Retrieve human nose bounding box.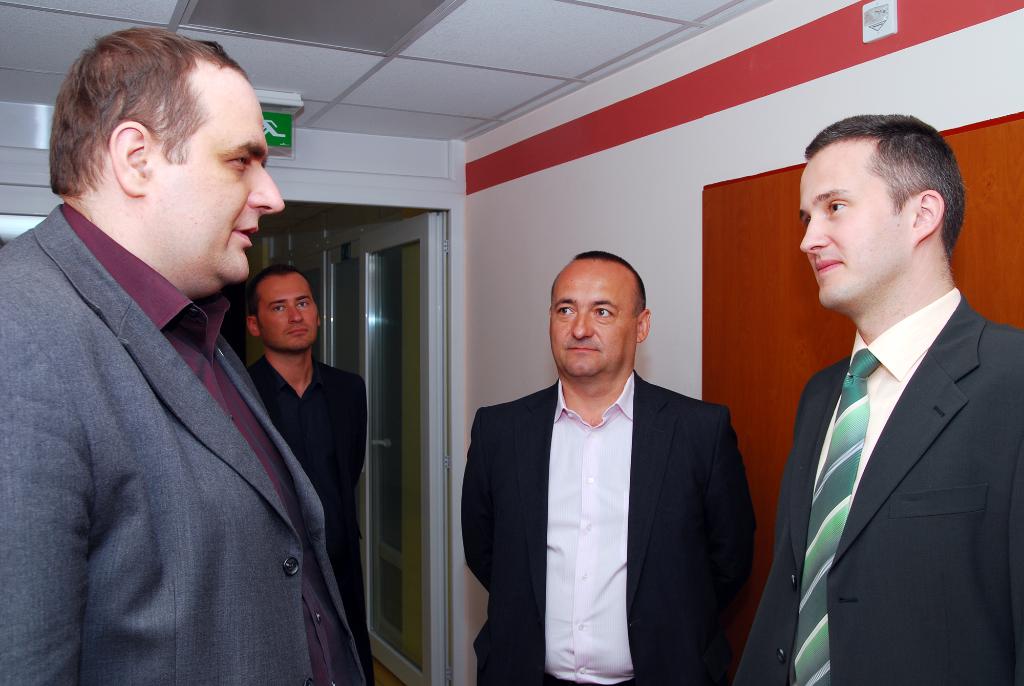
Bounding box: bbox(249, 165, 287, 218).
